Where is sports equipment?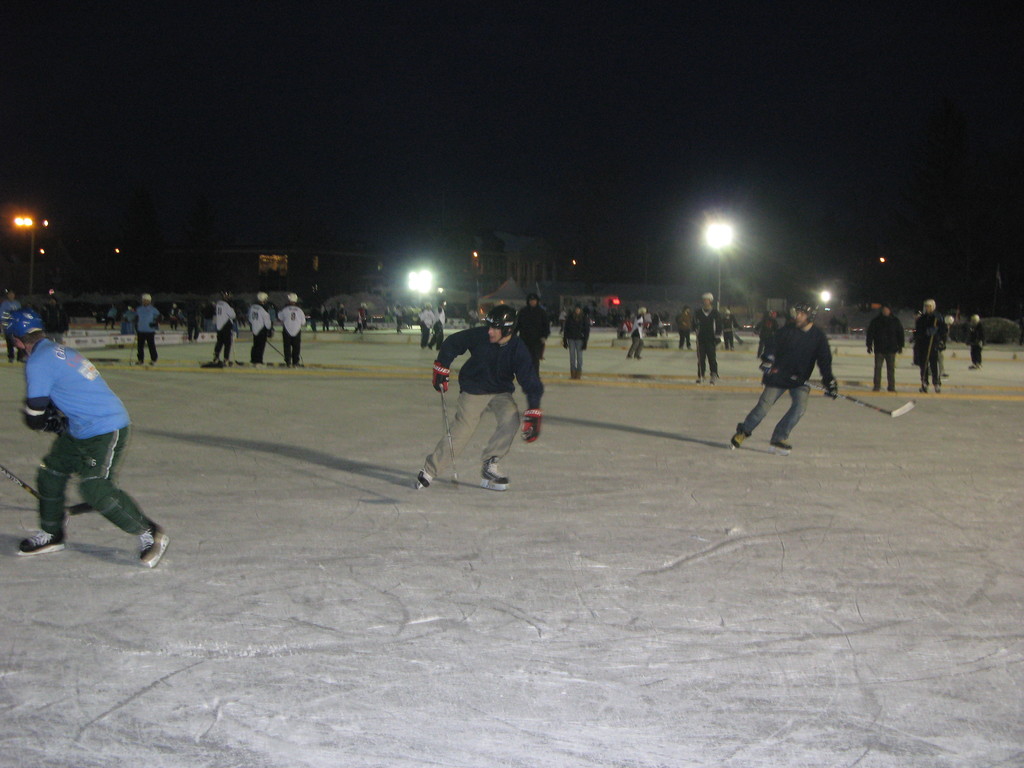
<box>518,411,544,447</box>.
